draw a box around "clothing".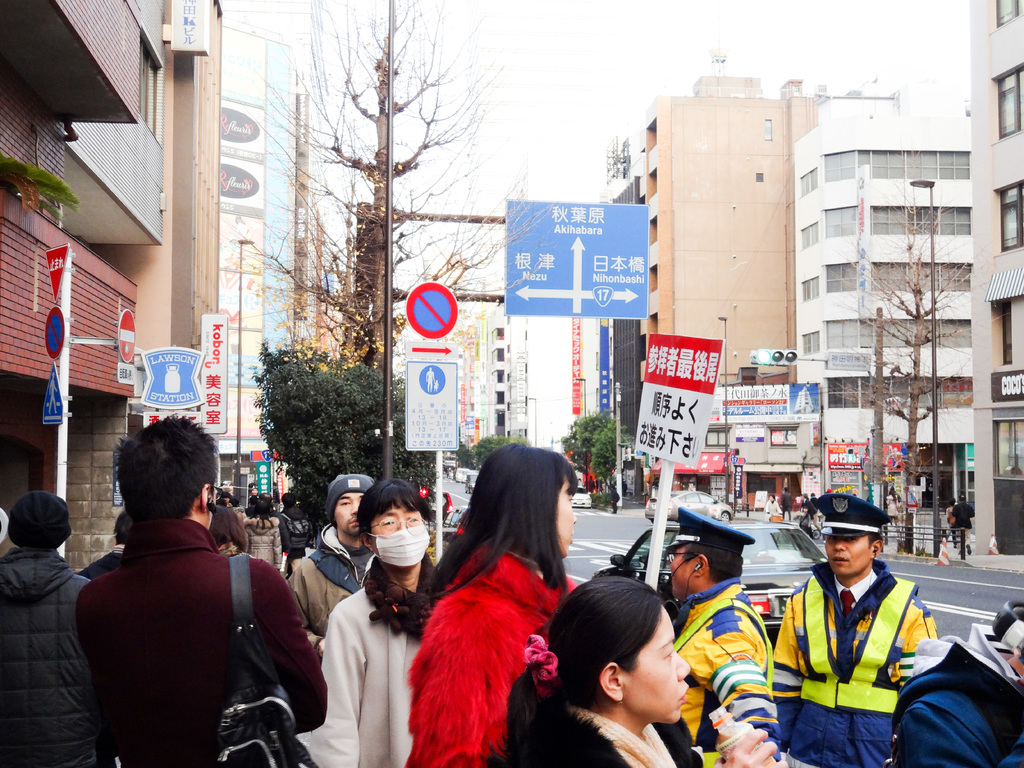
BBox(326, 569, 433, 767).
